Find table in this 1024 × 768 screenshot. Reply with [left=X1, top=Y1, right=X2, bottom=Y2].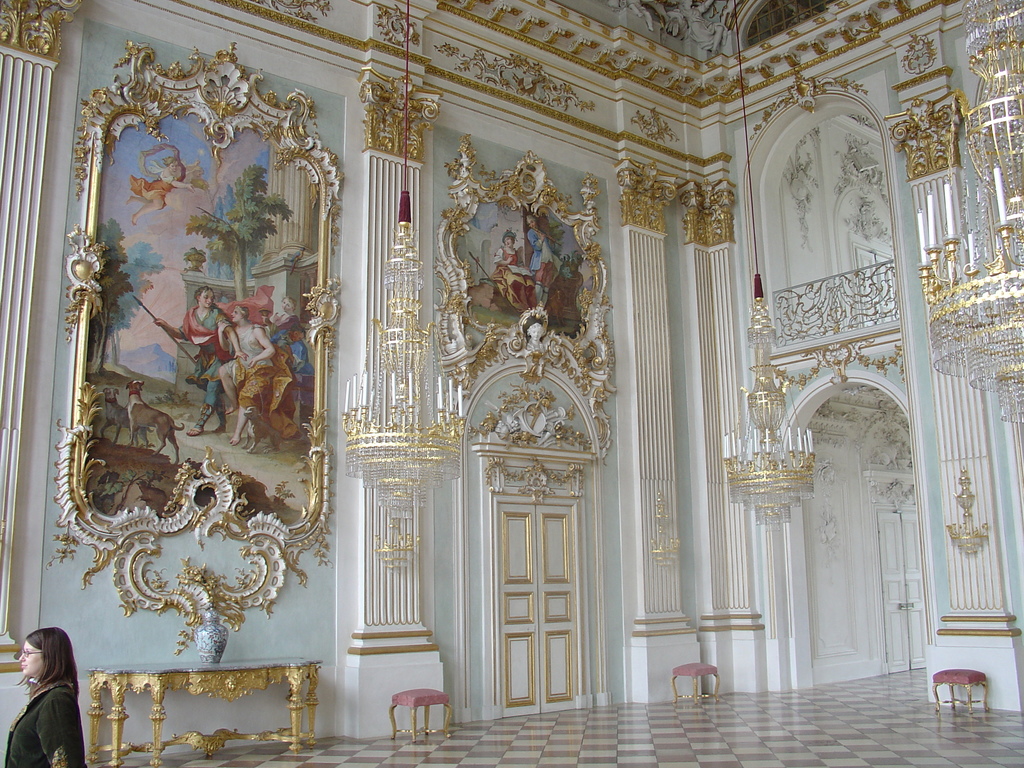
[left=82, top=658, right=334, bottom=753].
